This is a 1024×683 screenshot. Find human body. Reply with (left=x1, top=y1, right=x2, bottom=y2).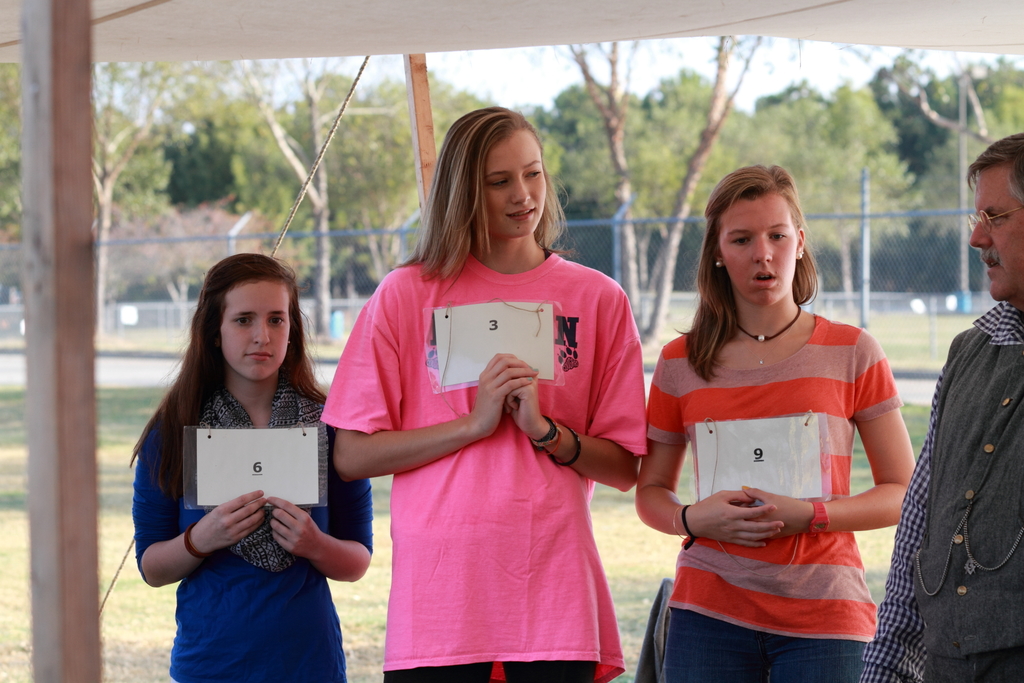
(left=314, top=106, right=653, bottom=682).
